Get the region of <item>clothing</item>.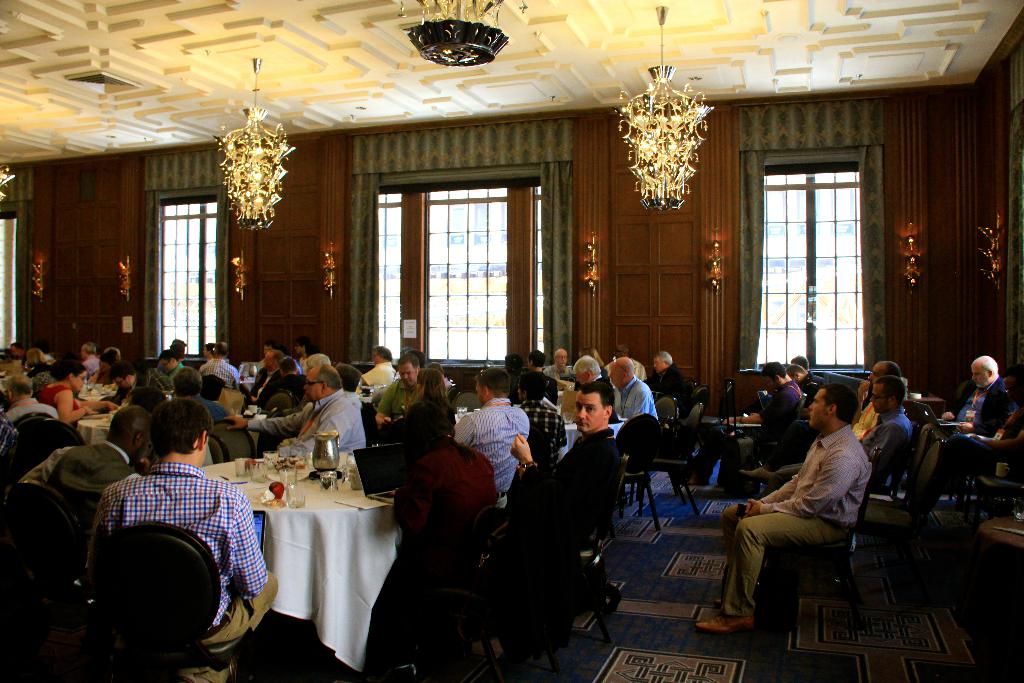
bbox=(509, 370, 556, 395).
